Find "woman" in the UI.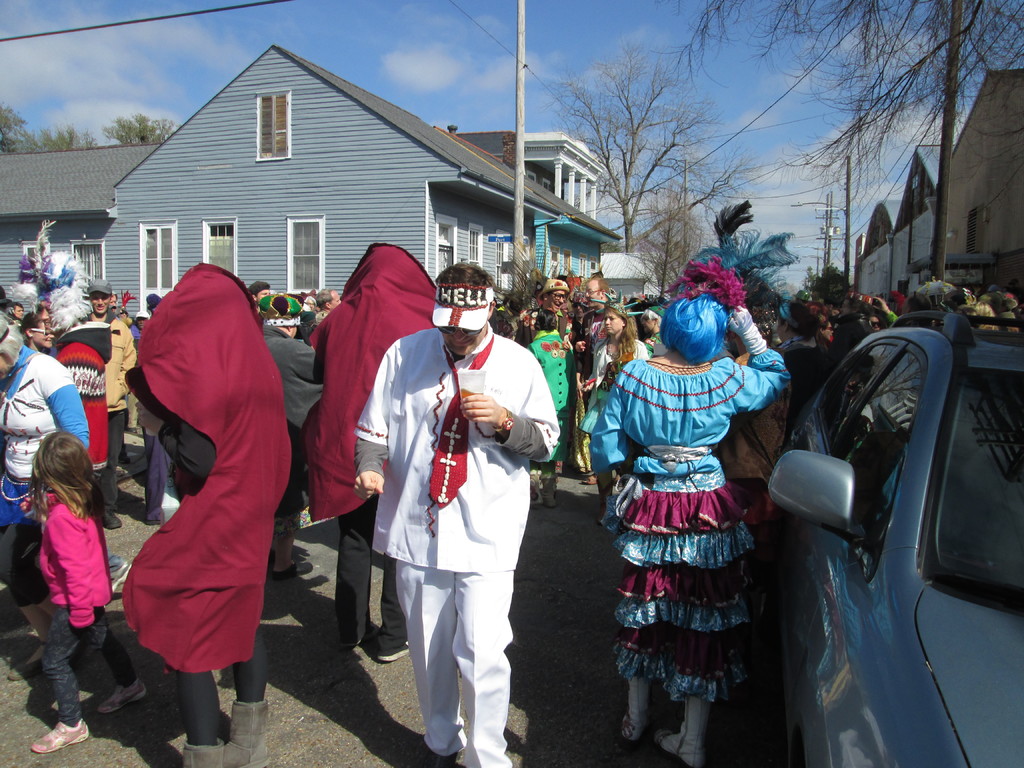
UI element at <bbox>19, 311, 59, 356</bbox>.
